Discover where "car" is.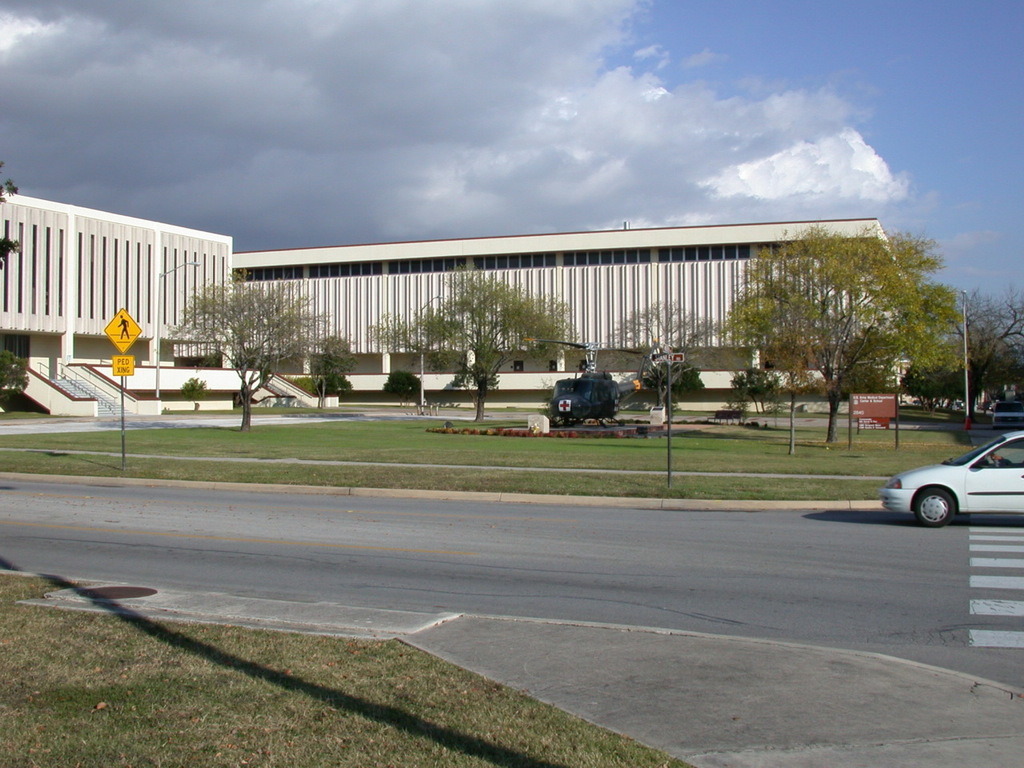
Discovered at bbox=(883, 431, 1023, 527).
